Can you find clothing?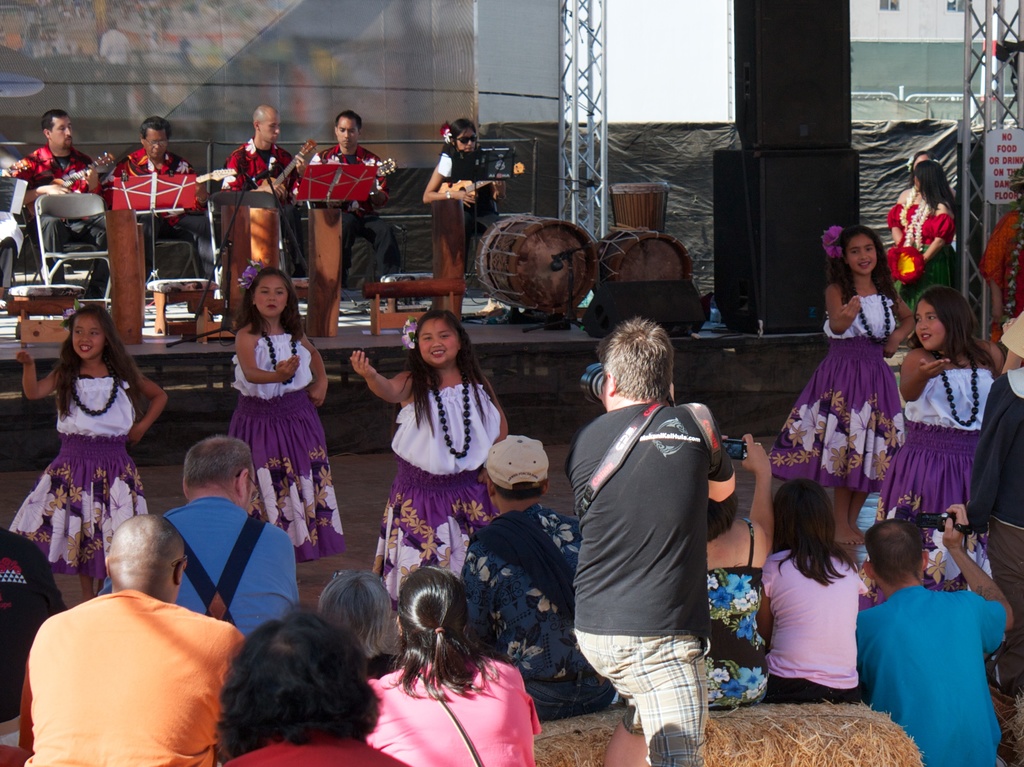
Yes, bounding box: pyautogui.locateOnScreen(857, 583, 1005, 766).
